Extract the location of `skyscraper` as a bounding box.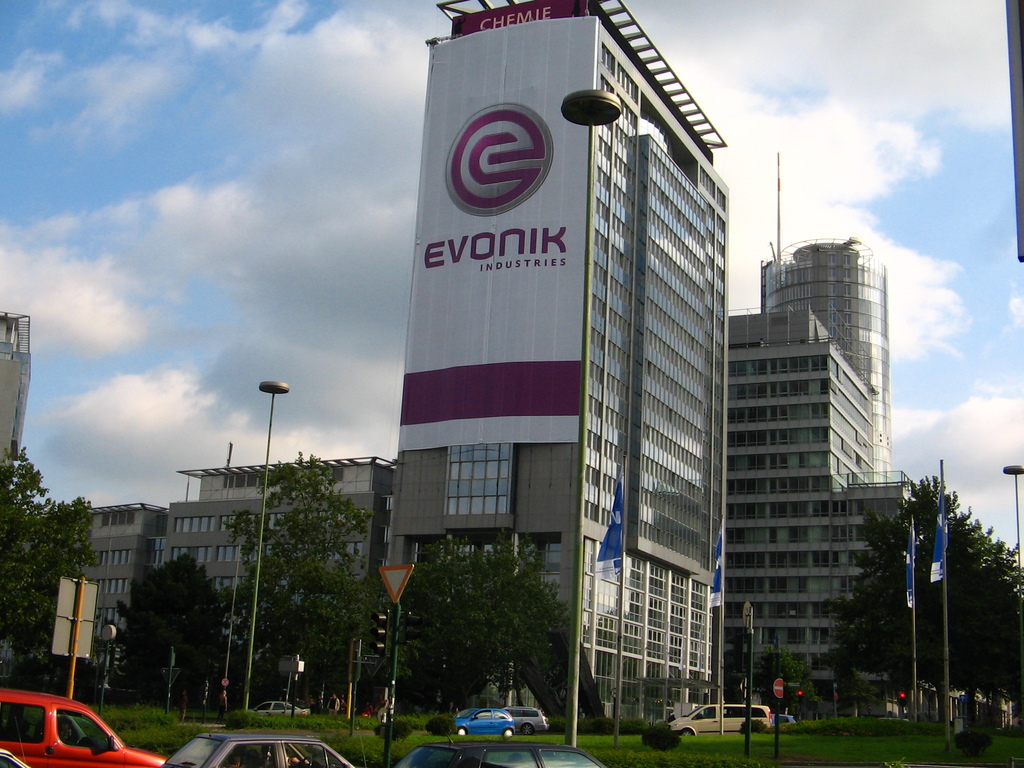
box(547, 0, 756, 751).
